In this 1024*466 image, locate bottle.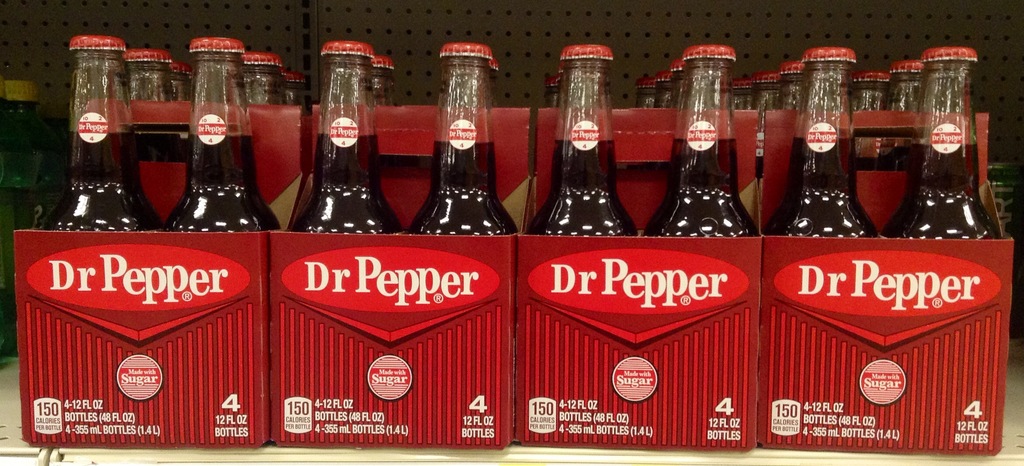
Bounding box: (x1=159, y1=35, x2=287, y2=235).
